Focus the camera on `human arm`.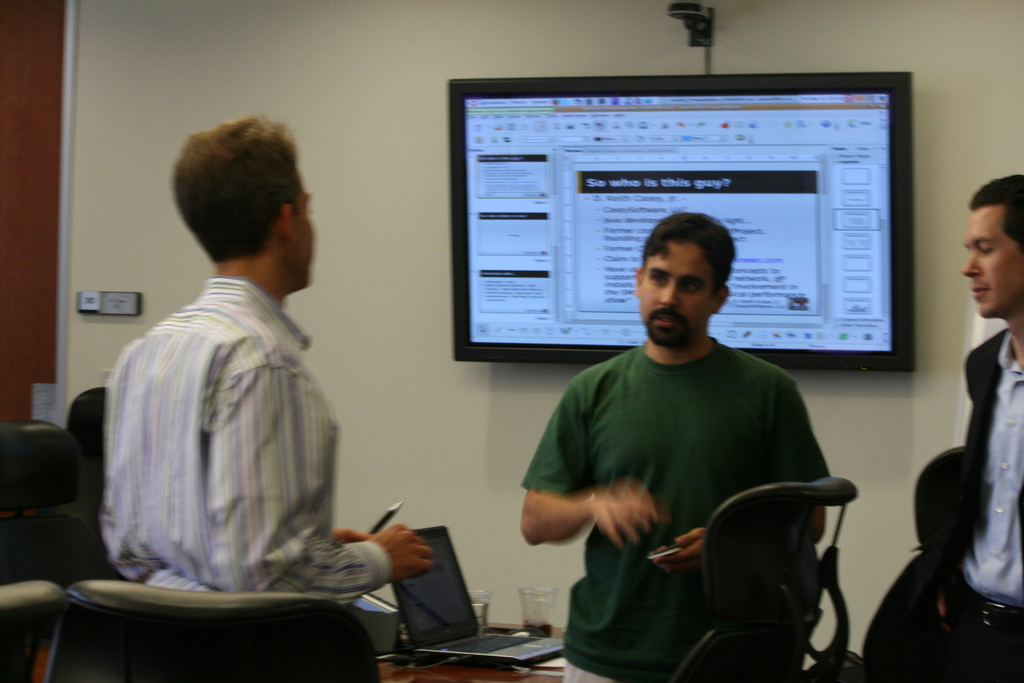
Focus region: 332,520,372,541.
